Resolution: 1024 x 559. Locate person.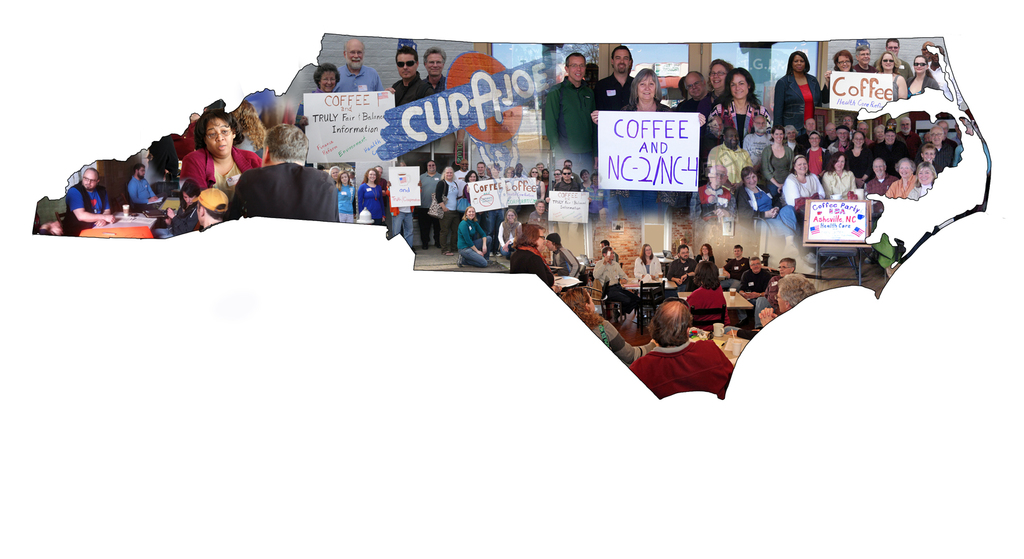
364 165 387 222.
